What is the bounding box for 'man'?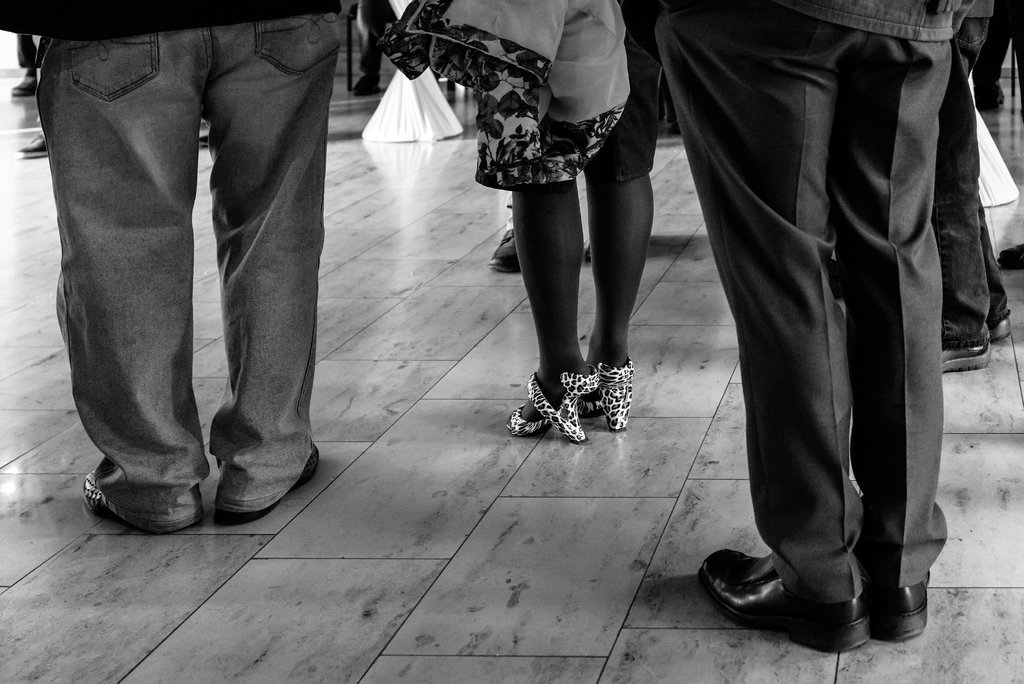
0,0,348,527.
